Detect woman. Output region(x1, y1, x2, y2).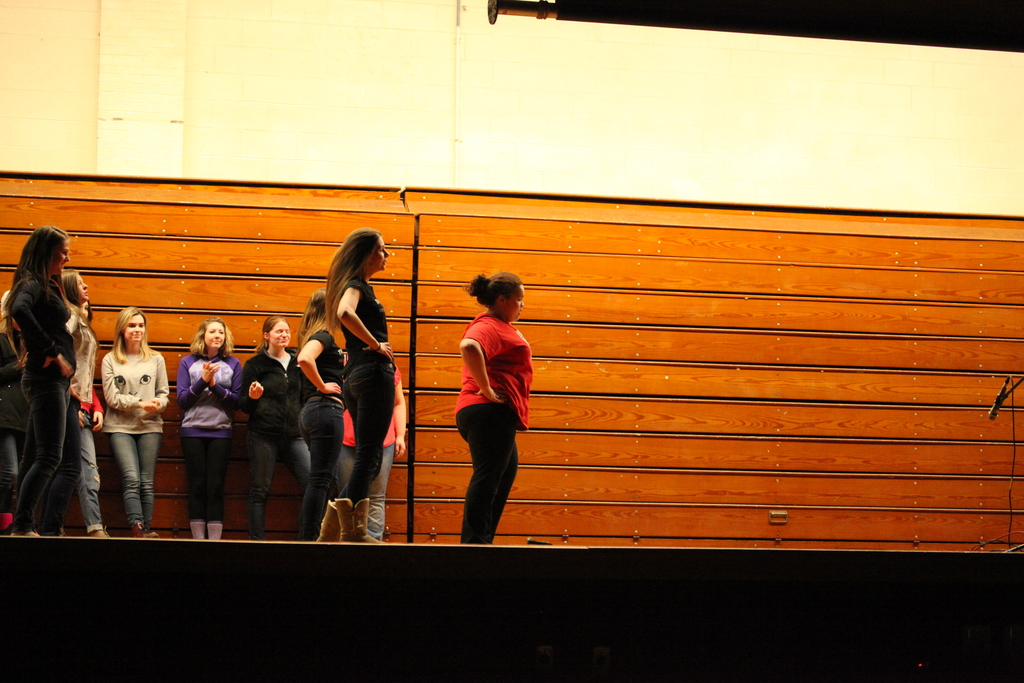
region(454, 270, 531, 549).
